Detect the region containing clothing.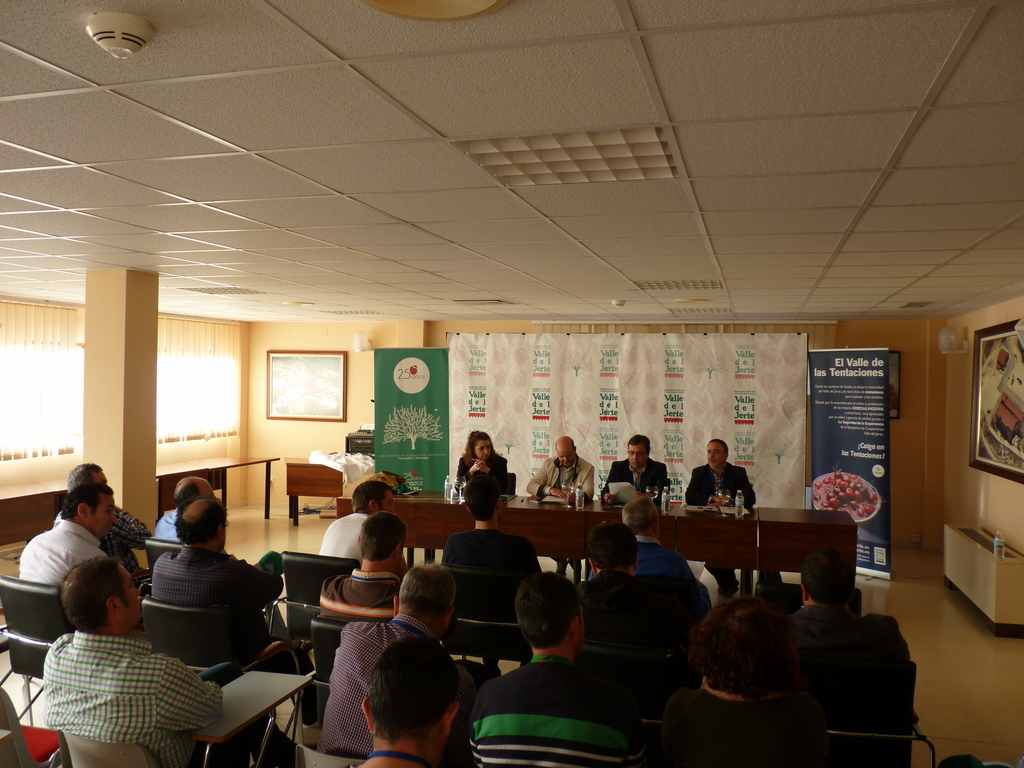
(left=321, top=512, right=369, bottom=562).
